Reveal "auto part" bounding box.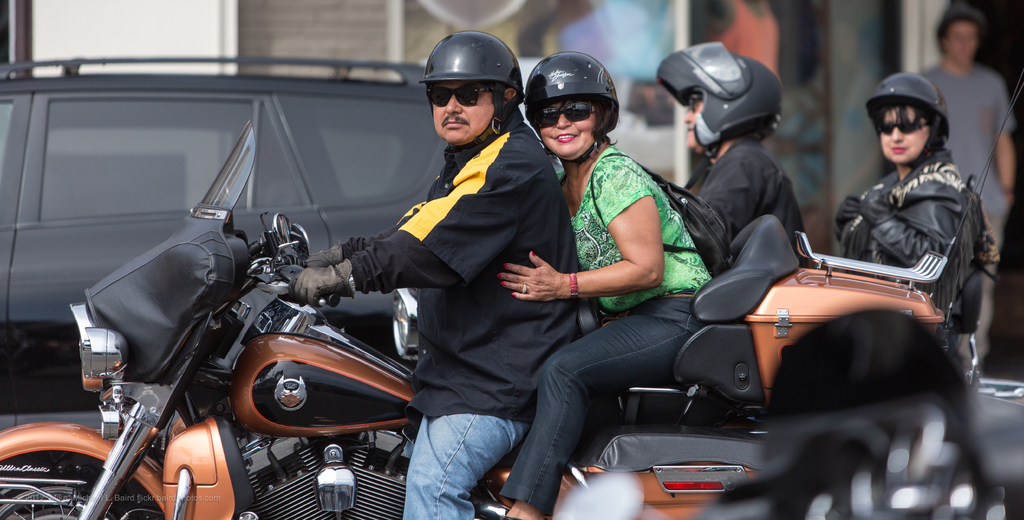
Revealed: locate(274, 95, 456, 219).
